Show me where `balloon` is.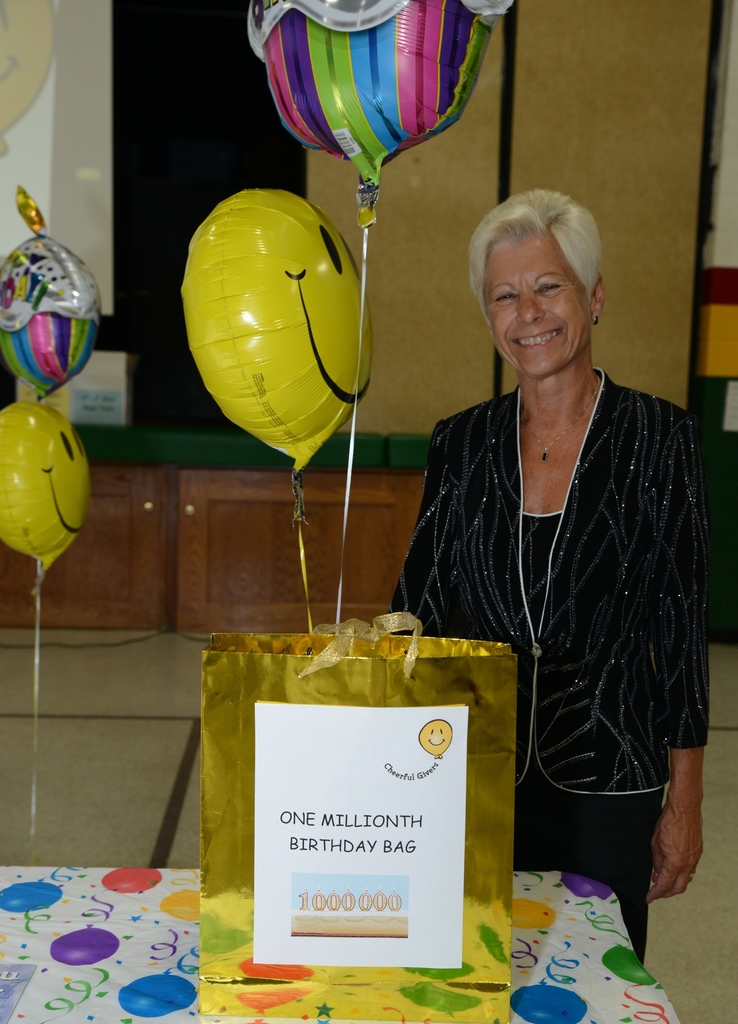
`balloon` is at (597, 946, 657, 981).
